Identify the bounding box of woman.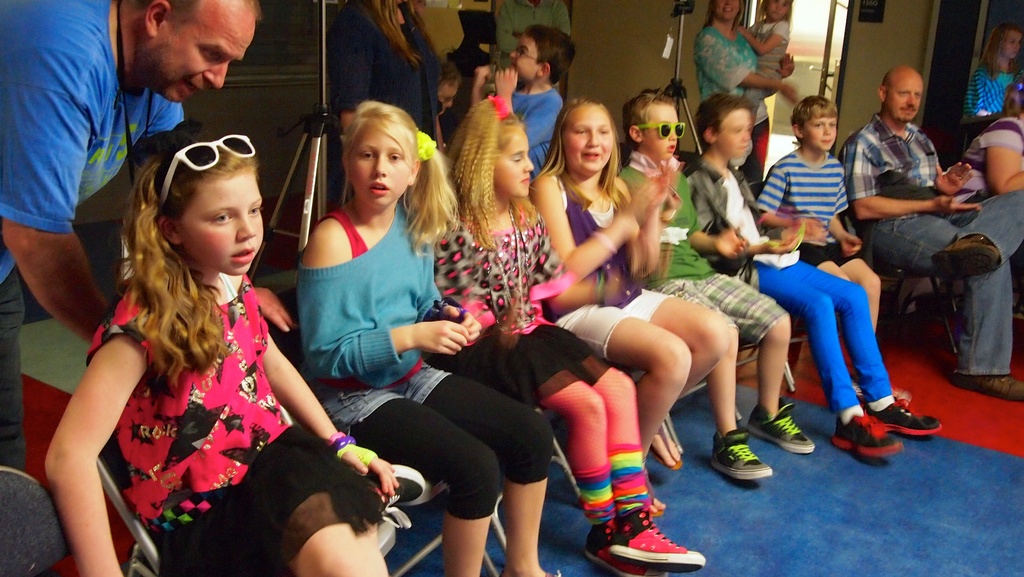
531/90/728/509.
